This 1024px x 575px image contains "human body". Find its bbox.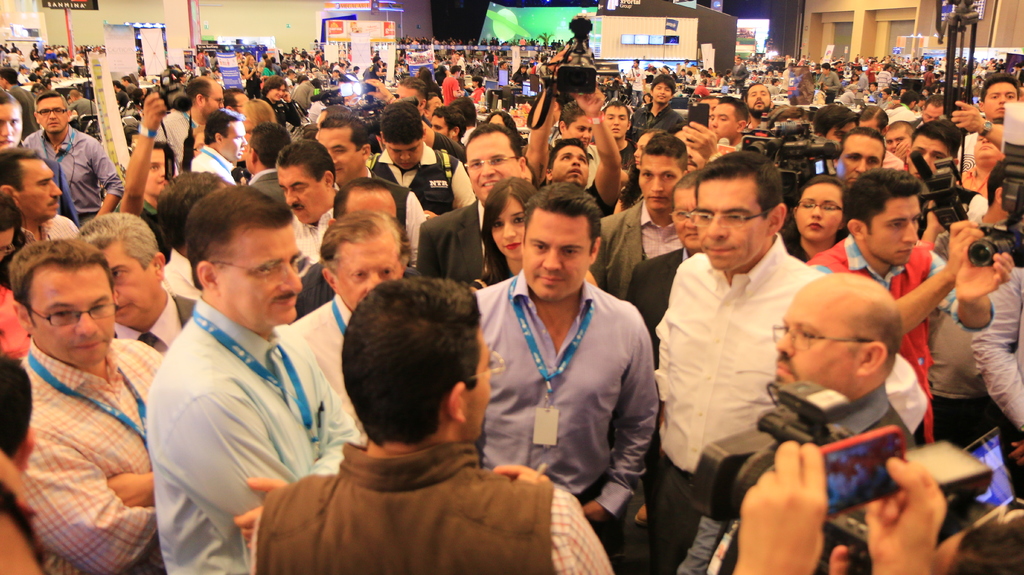
Rect(732, 439, 943, 574).
